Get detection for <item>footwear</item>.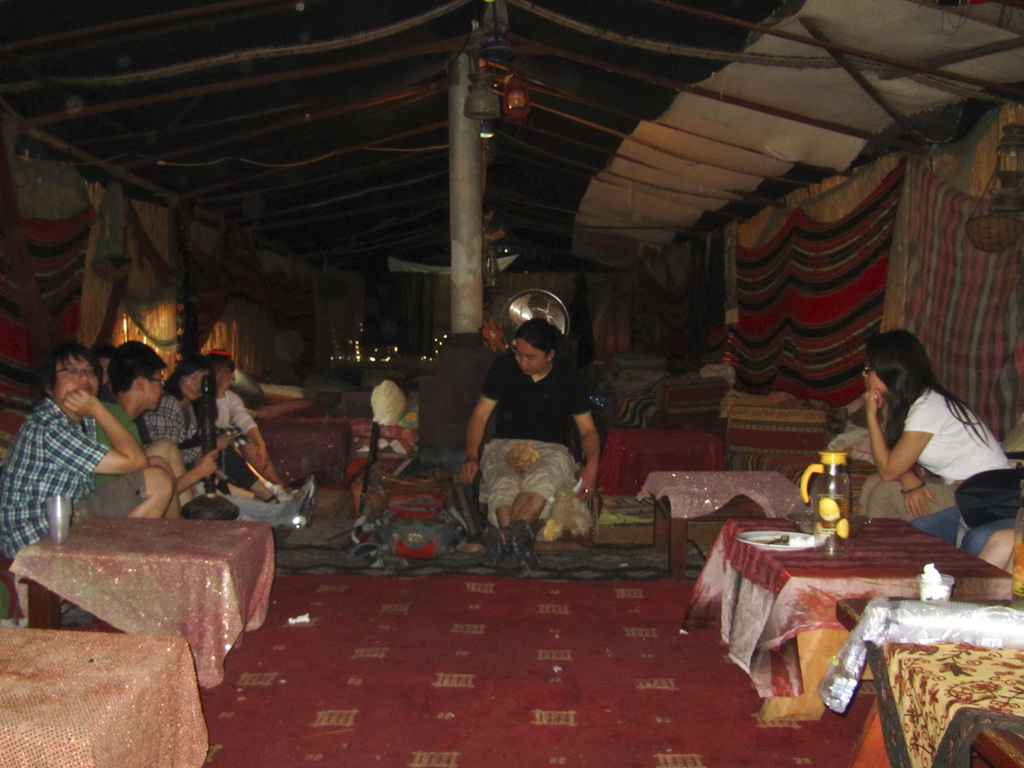
Detection: 279/474/321/532.
